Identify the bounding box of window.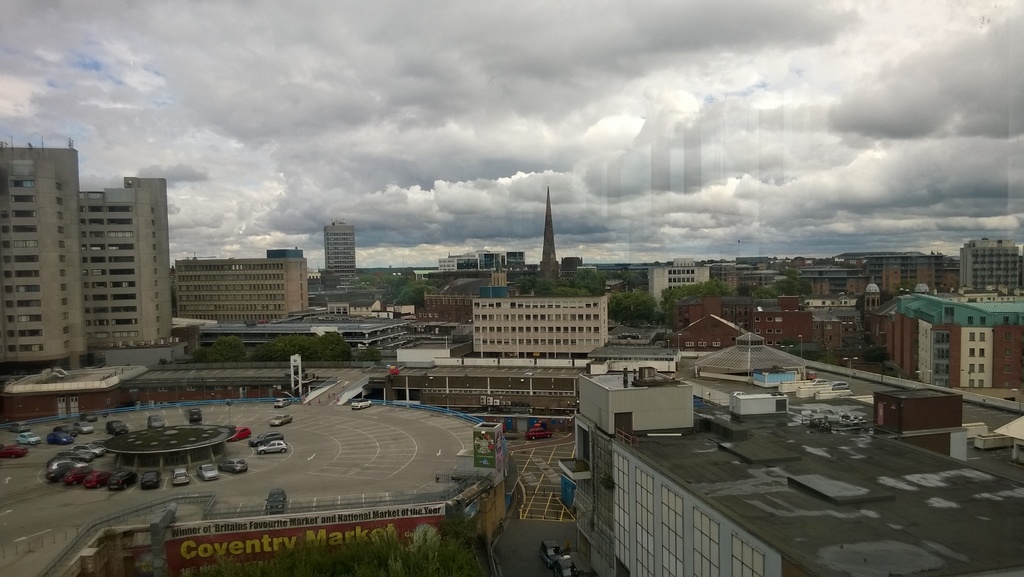
<box>3,271,12,277</box>.
